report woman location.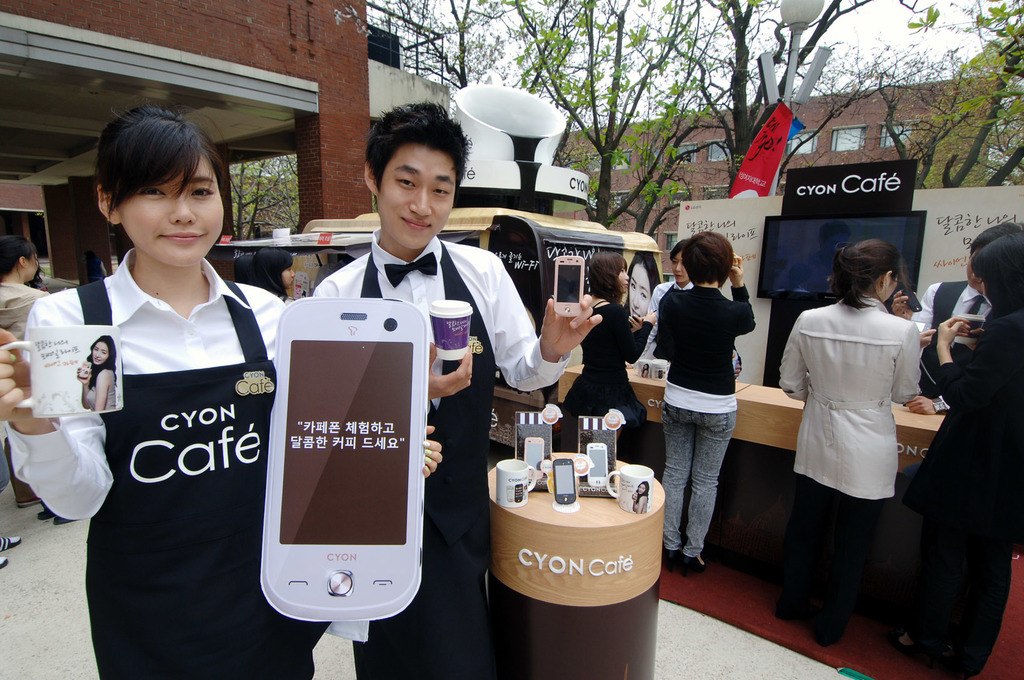
Report: 776, 236, 918, 651.
